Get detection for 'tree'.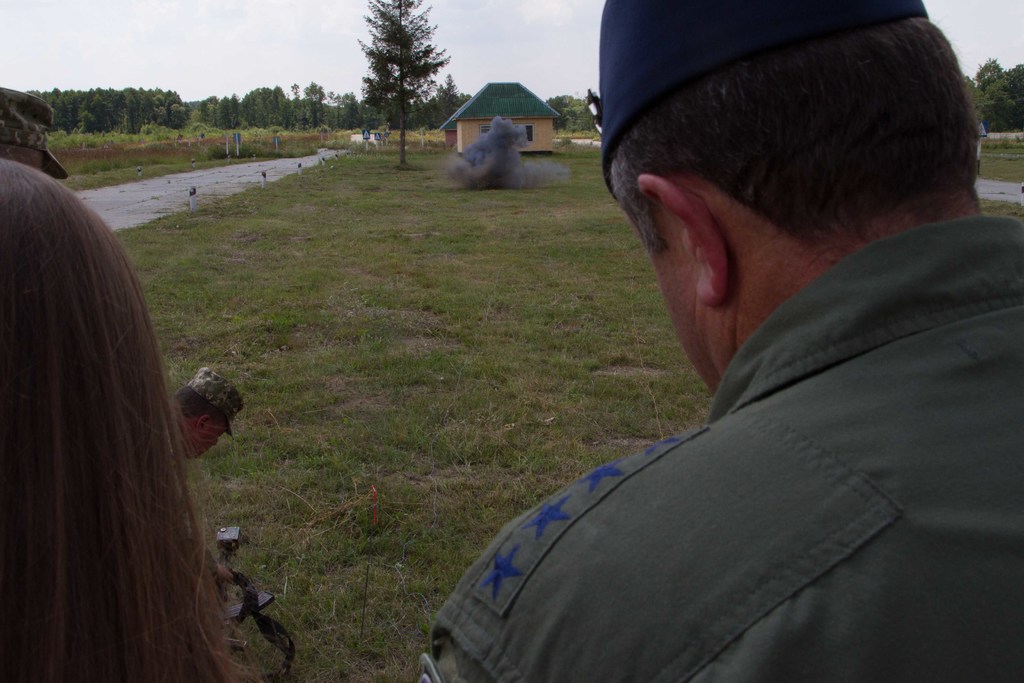
Detection: BBox(217, 94, 230, 124).
